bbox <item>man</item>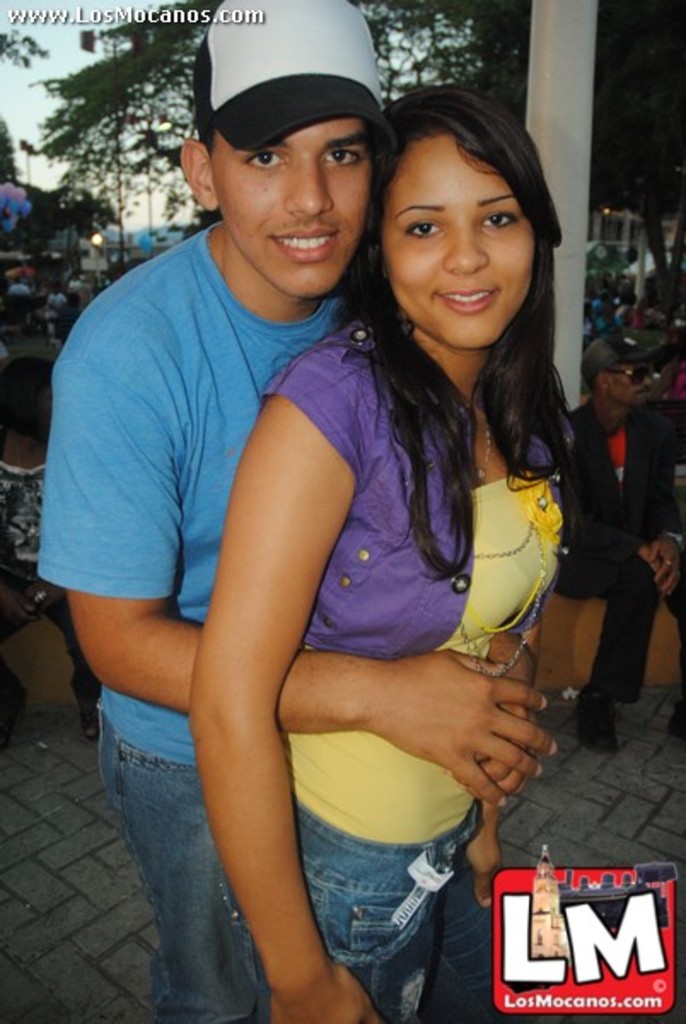
(x1=544, y1=333, x2=684, y2=751)
